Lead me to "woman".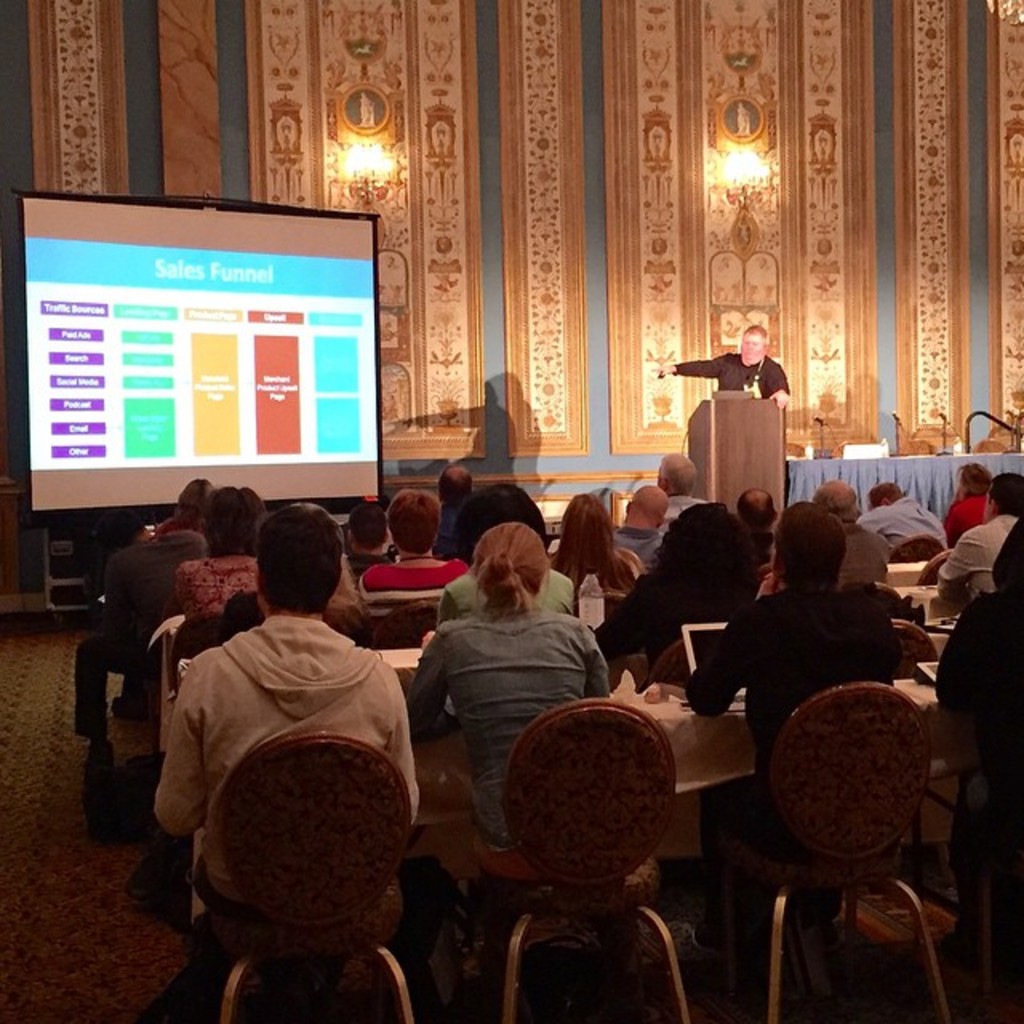
Lead to (left=592, top=493, right=763, bottom=680).
